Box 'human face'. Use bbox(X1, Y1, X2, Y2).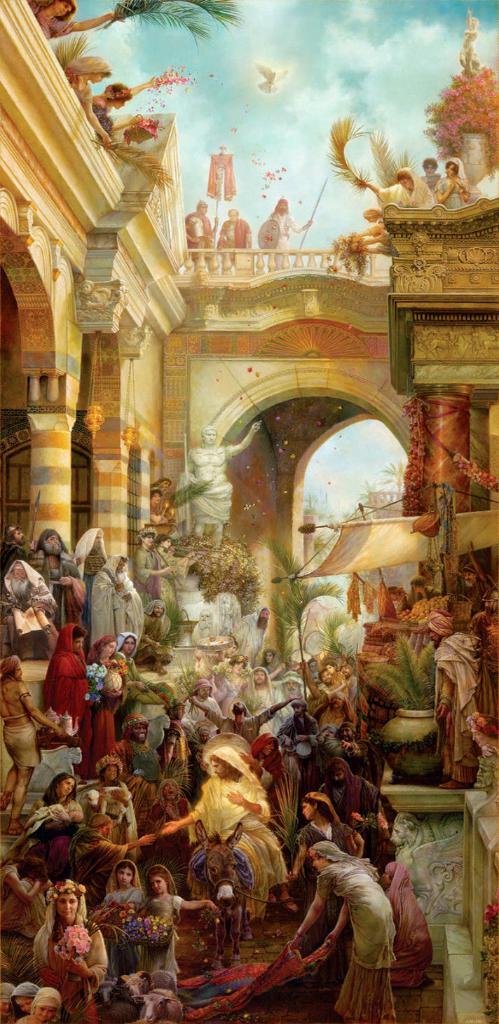
bbox(151, 496, 155, 499).
